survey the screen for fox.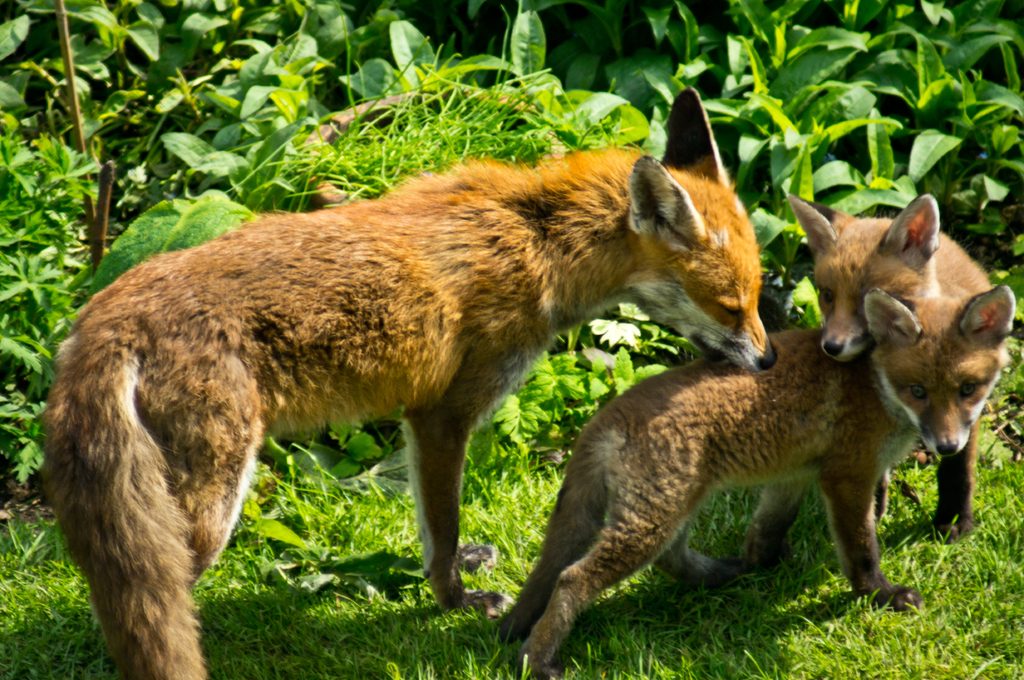
Survey found: box(37, 86, 777, 679).
